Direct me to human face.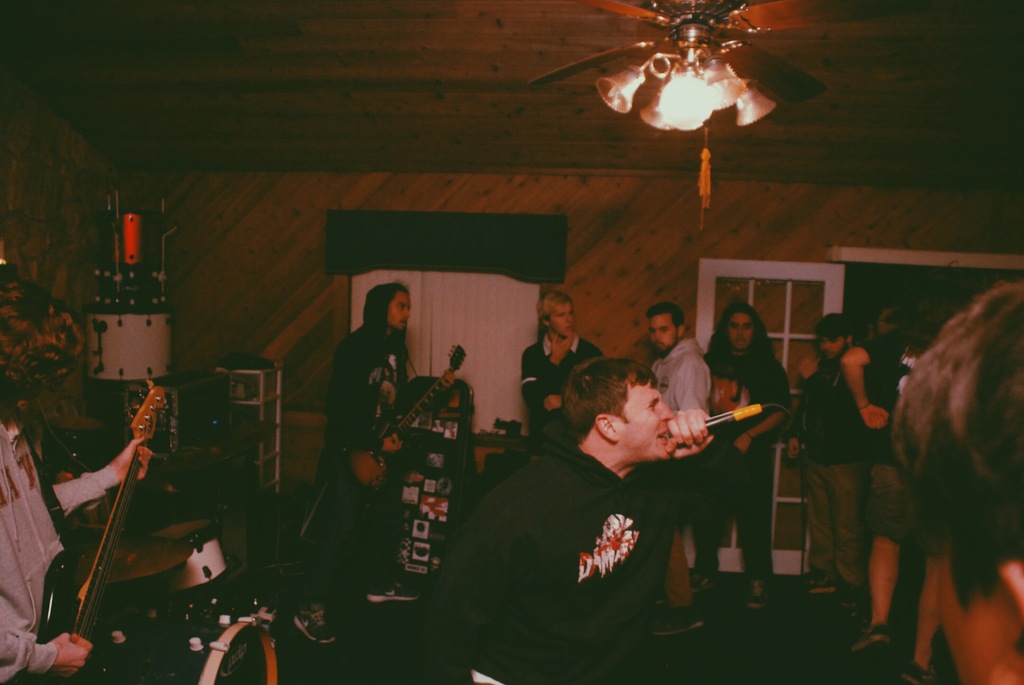
Direction: left=820, top=337, right=847, bottom=361.
